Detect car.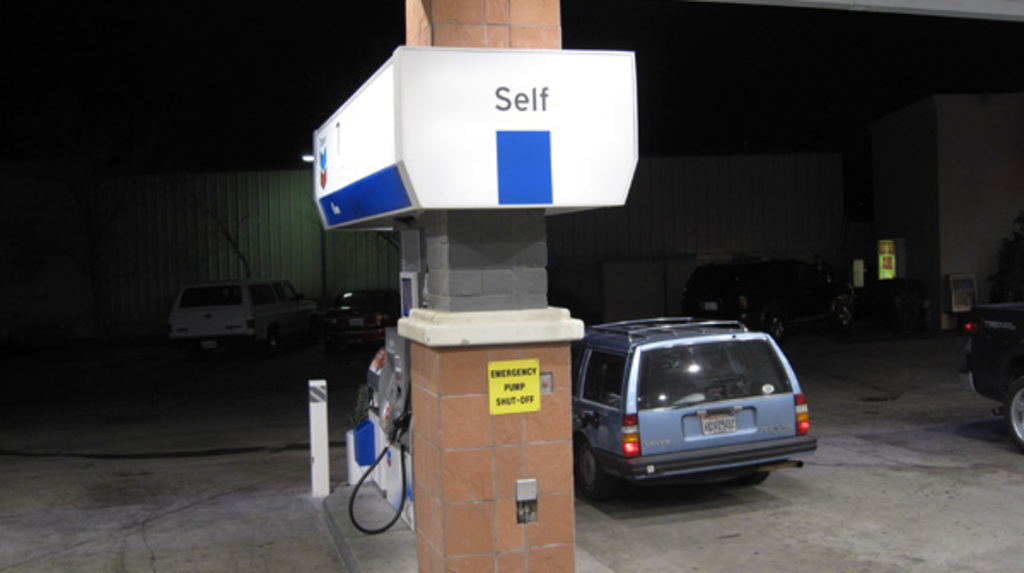
Detected at bbox(575, 314, 816, 501).
